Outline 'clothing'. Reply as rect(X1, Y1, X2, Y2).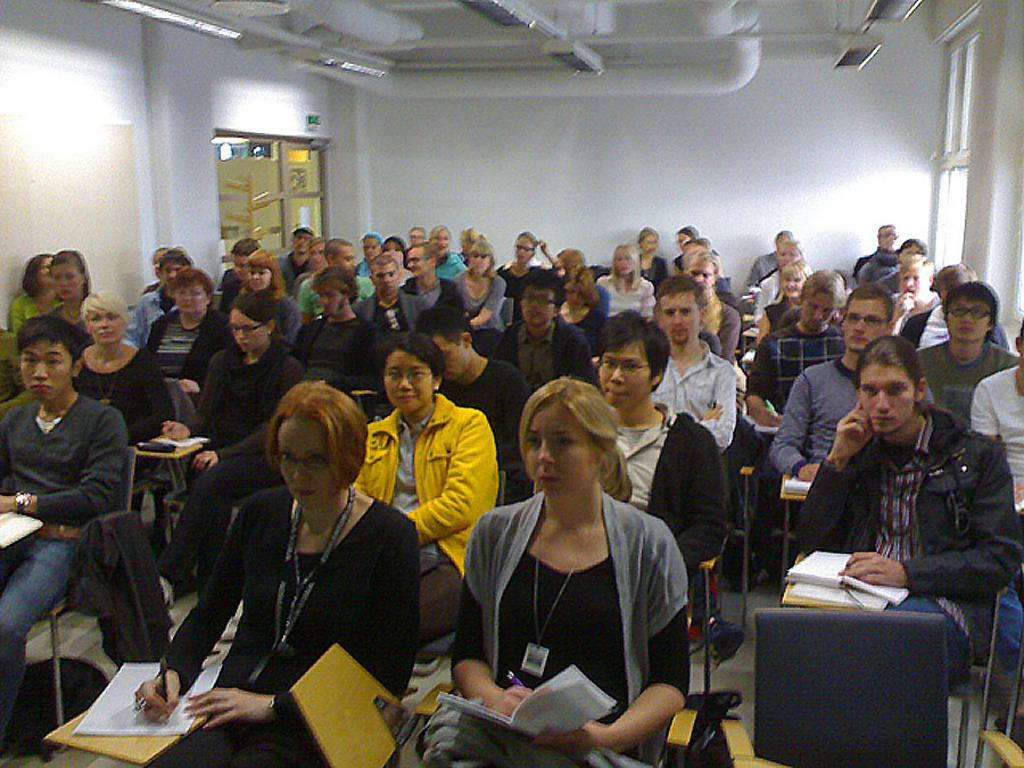
rect(287, 308, 372, 411).
